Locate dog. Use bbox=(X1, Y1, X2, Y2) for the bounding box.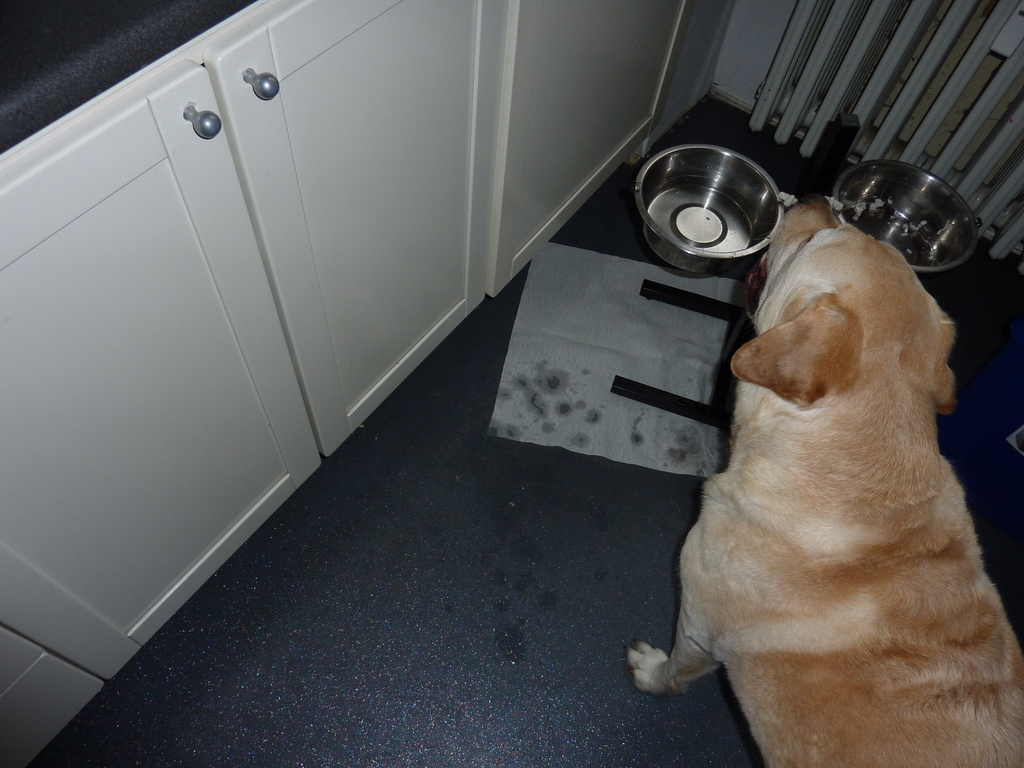
bbox=(625, 195, 1023, 767).
